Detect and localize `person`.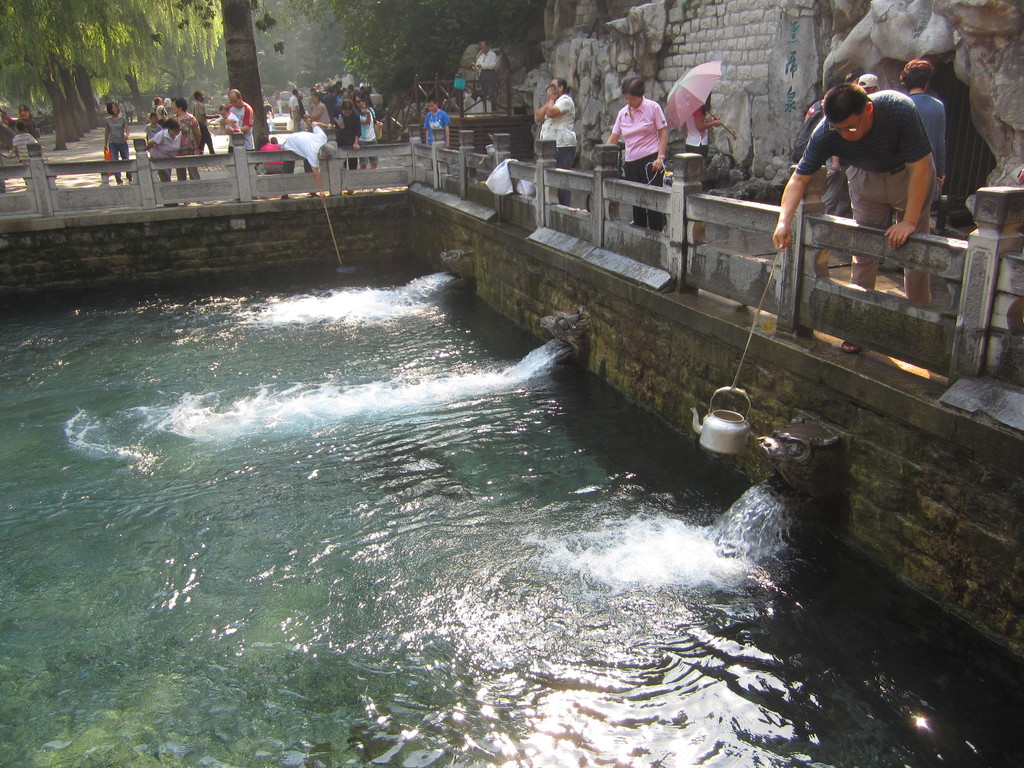
Localized at select_region(168, 93, 205, 207).
